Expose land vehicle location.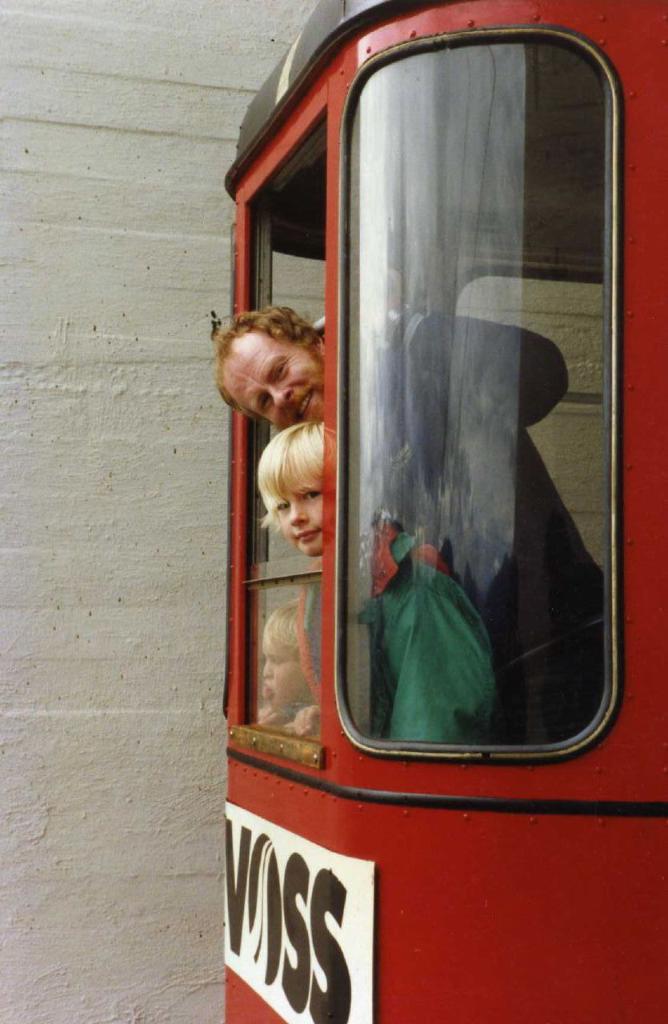
Exposed at select_region(204, 2, 667, 1023).
